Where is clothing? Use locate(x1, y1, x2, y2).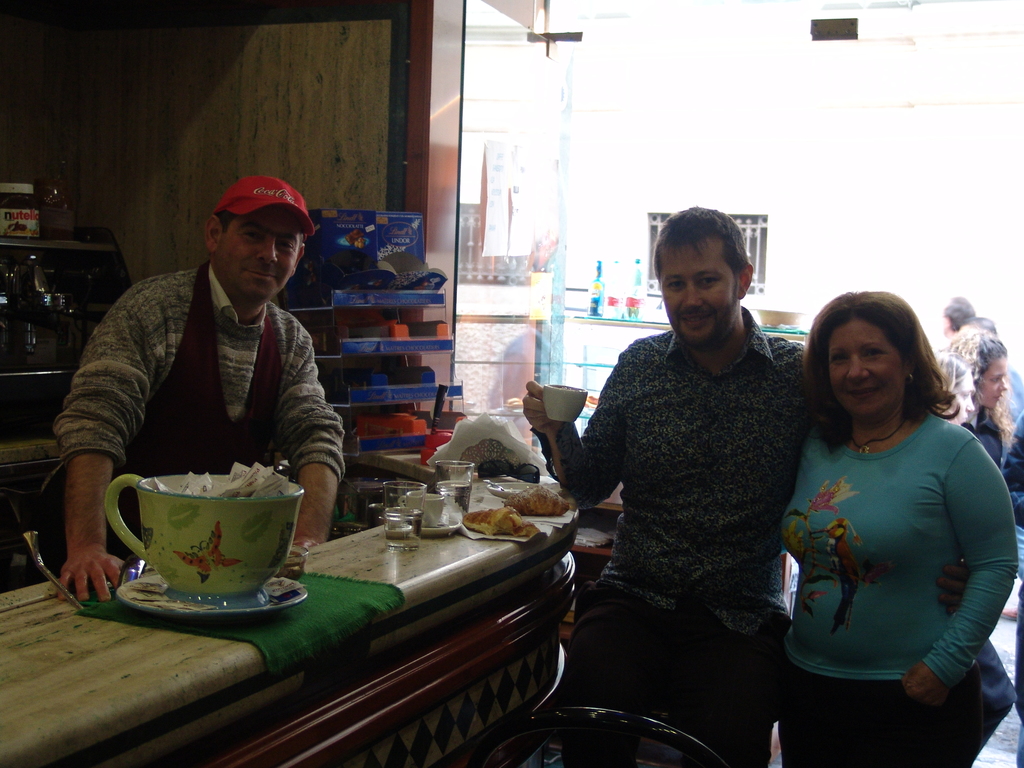
locate(563, 253, 824, 698).
